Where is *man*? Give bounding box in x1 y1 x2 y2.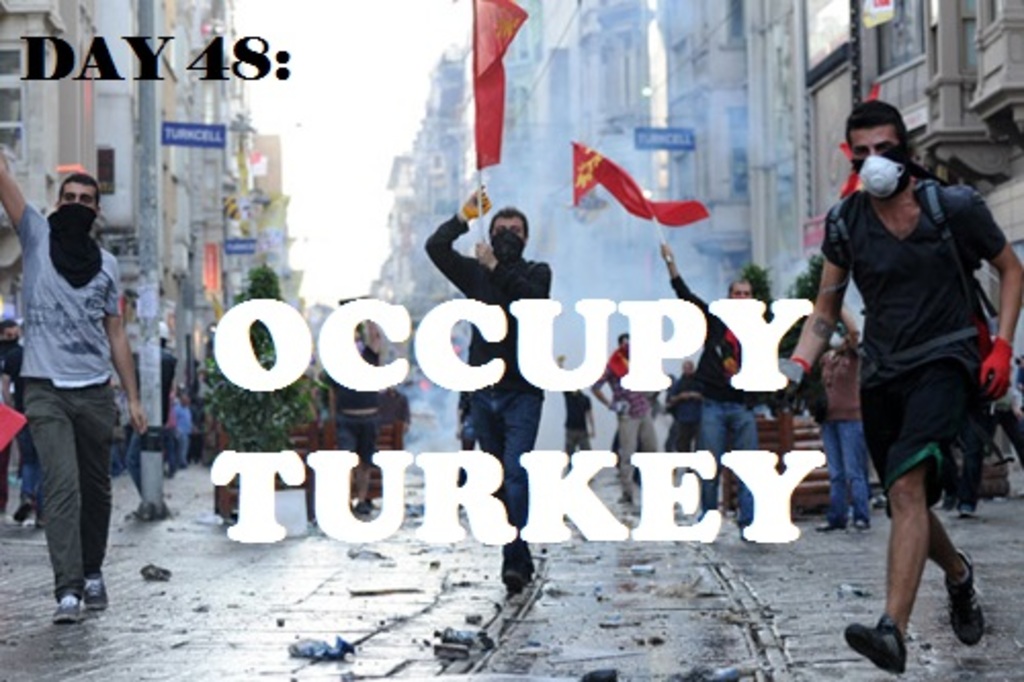
0 141 152 623.
